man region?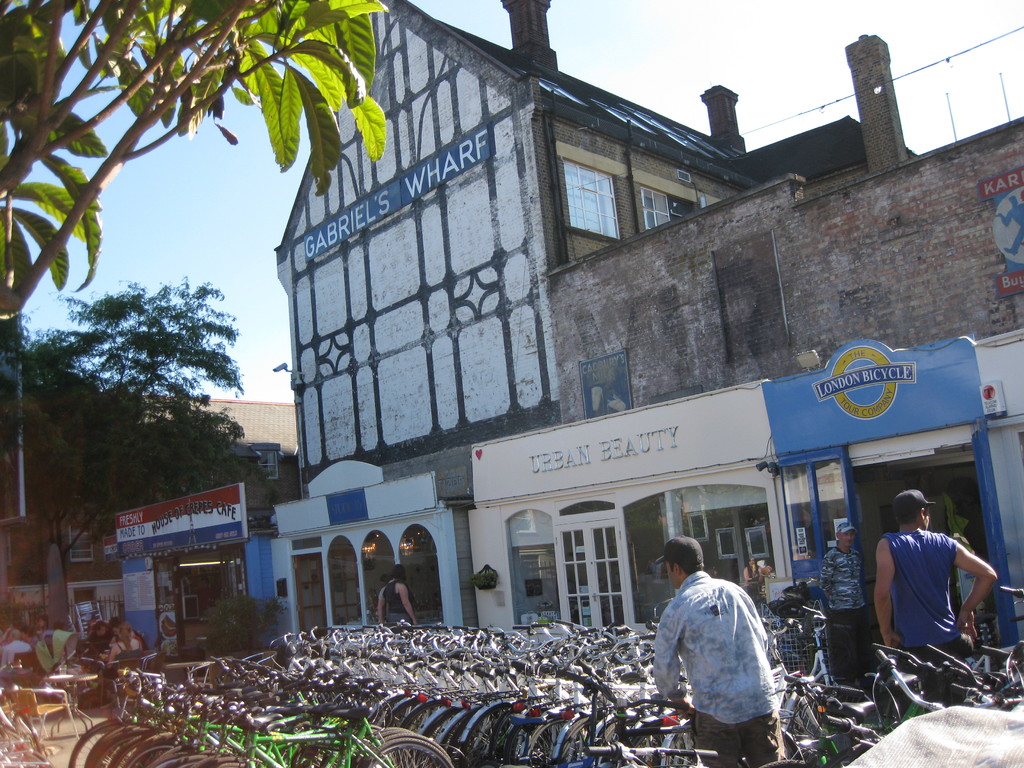
rect(819, 523, 870, 684)
